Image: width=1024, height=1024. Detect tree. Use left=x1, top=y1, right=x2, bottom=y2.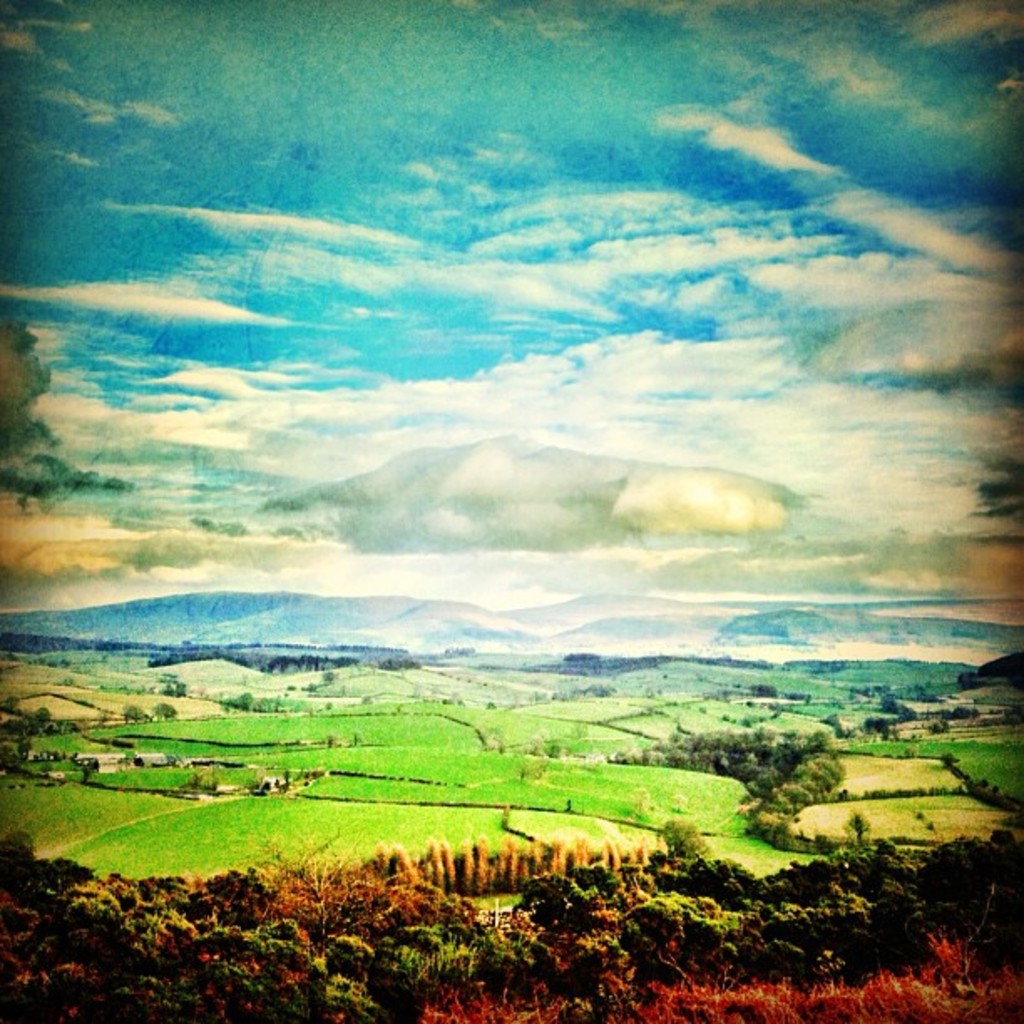
left=458, top=843, right=477, bottom=892.
